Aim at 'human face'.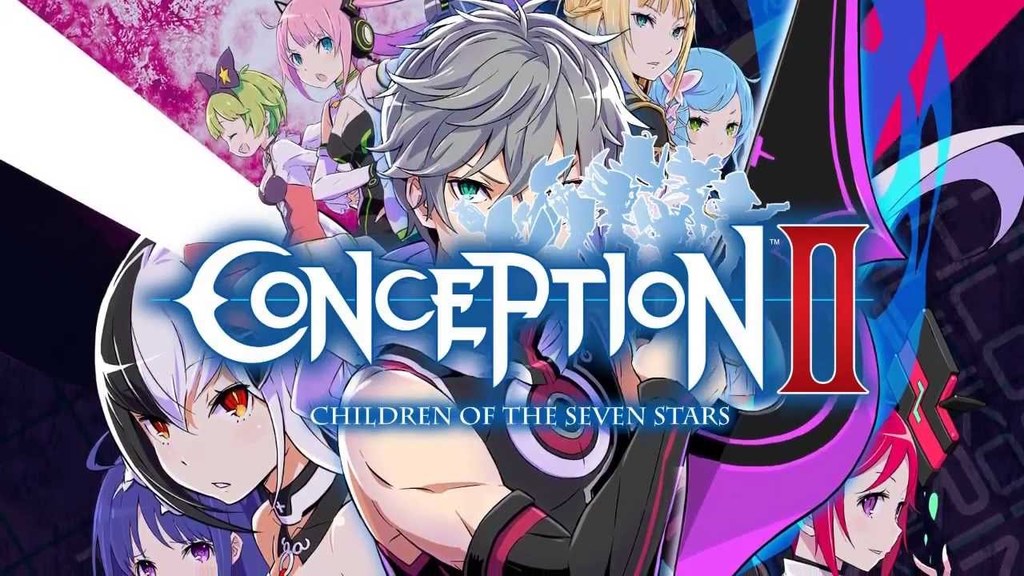
Aimed at select_region(290, 38, 345, 89).
